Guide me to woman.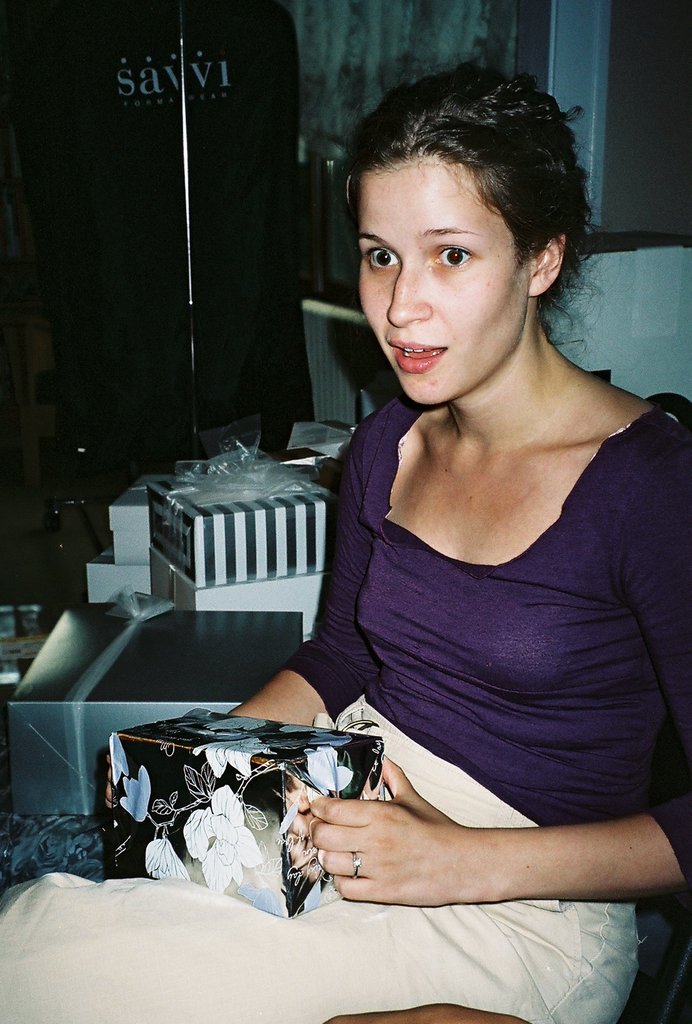
Guidance: [243, 67, 680, 986].
